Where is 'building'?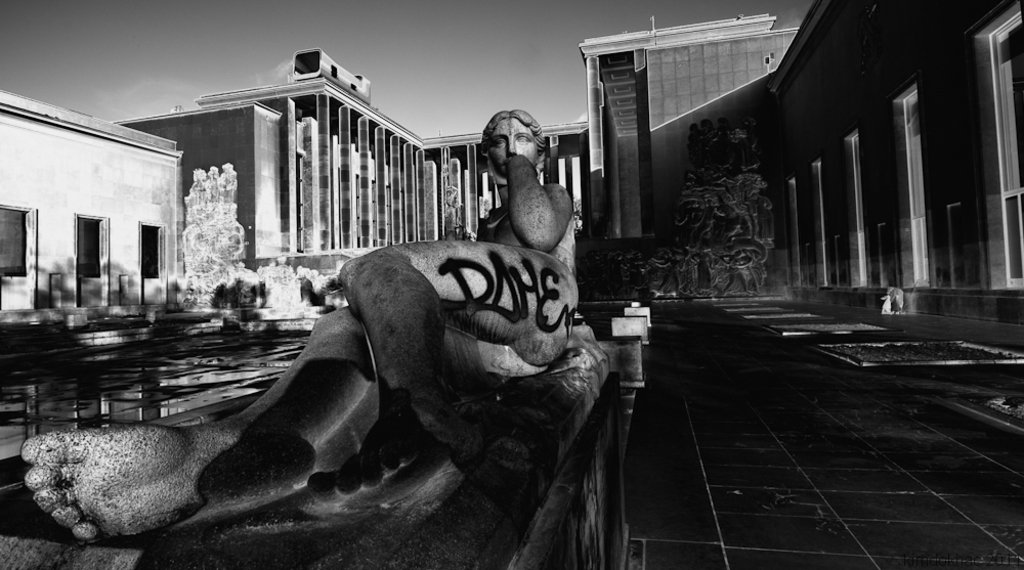
select_region(584, 11, 802, 250).
